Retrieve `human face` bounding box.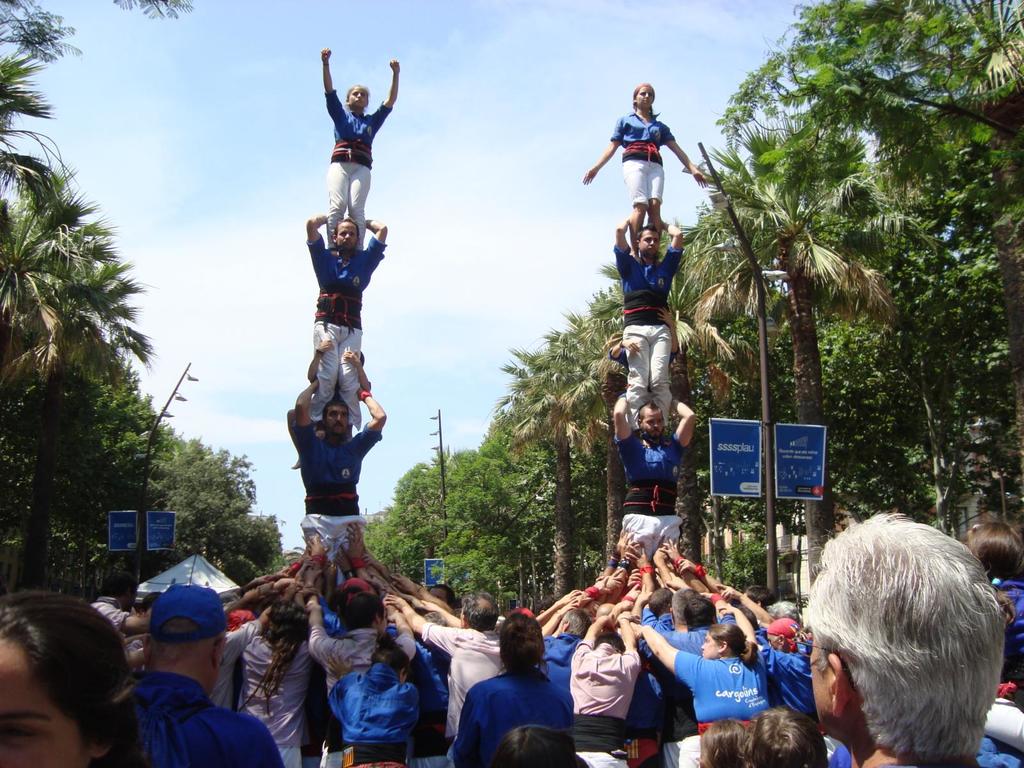
Bounding box: <region>636, 230, 655, 252</region>.
